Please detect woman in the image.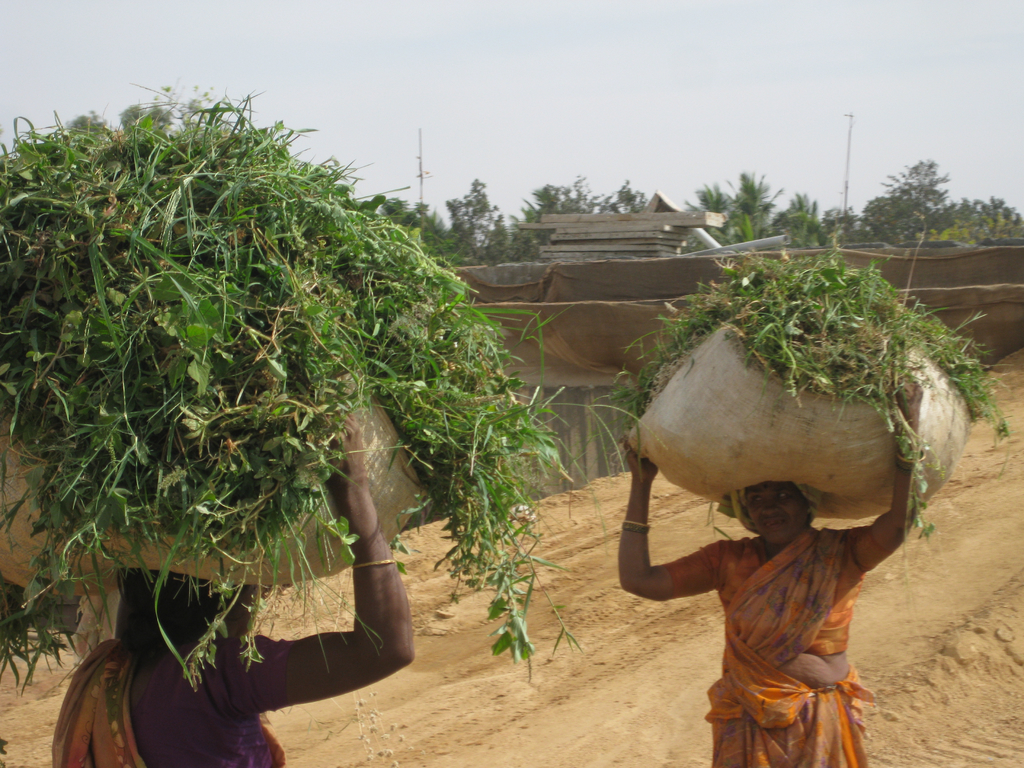
(44,410,423,767).
